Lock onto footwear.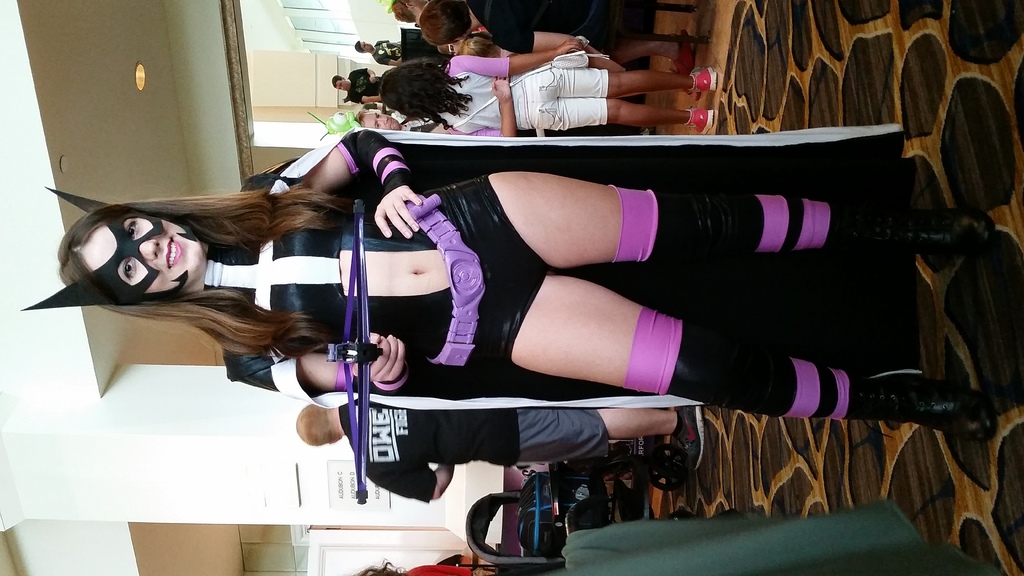
Locked: (852, 209, 998, 256).
